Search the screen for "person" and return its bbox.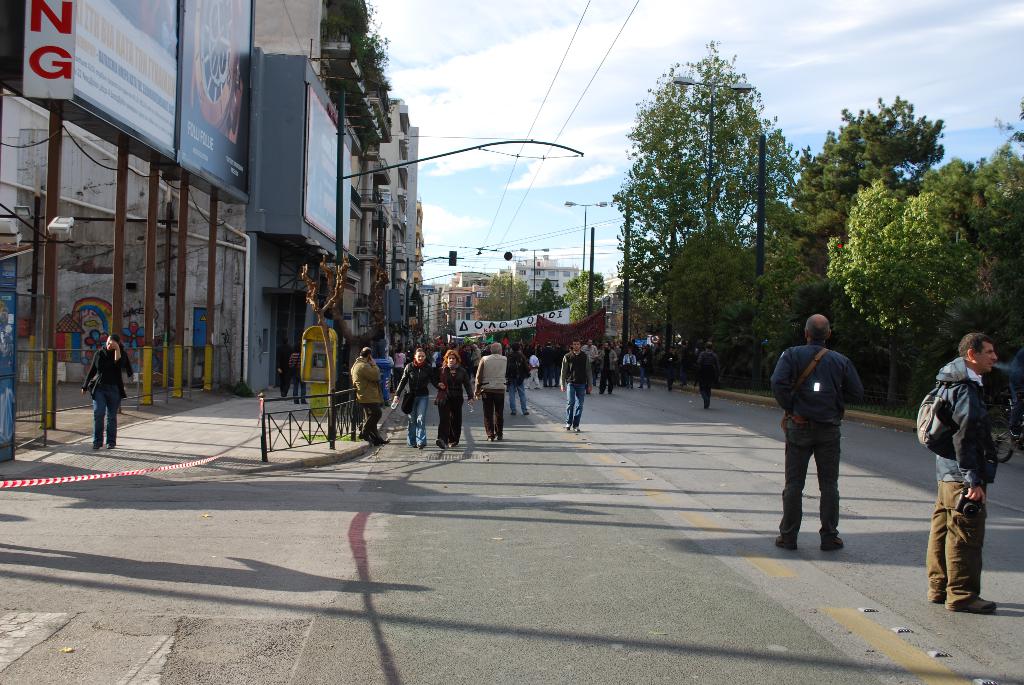
Found: {"x1": 351, "y1": 345, "x2": 383, "y2": 448}.
